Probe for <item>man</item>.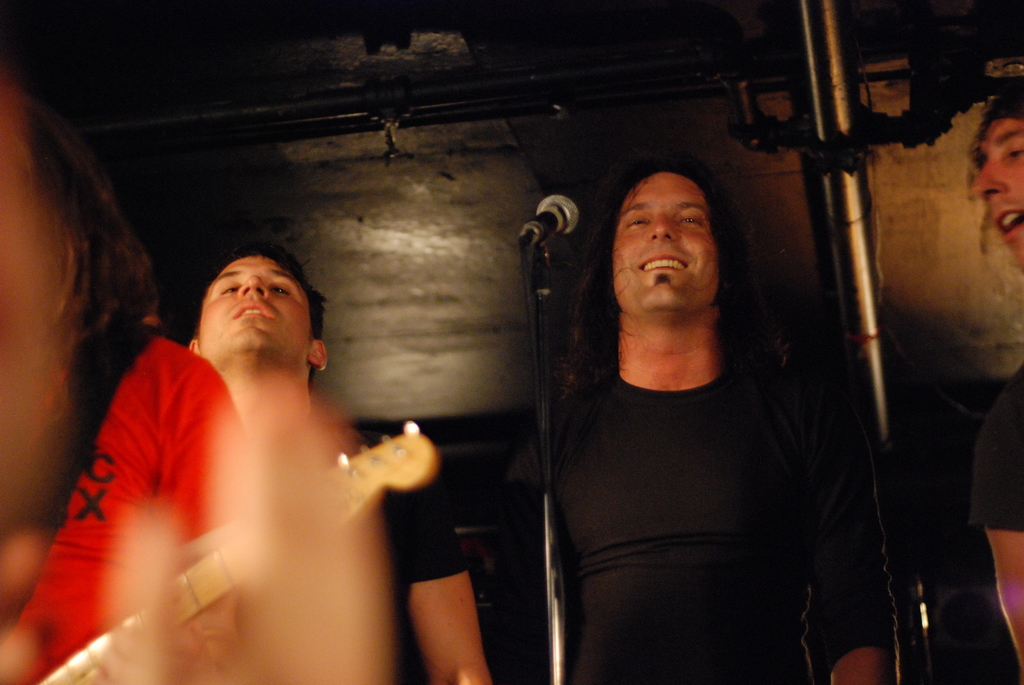
Probe result: [180, 245, 495, 684].
